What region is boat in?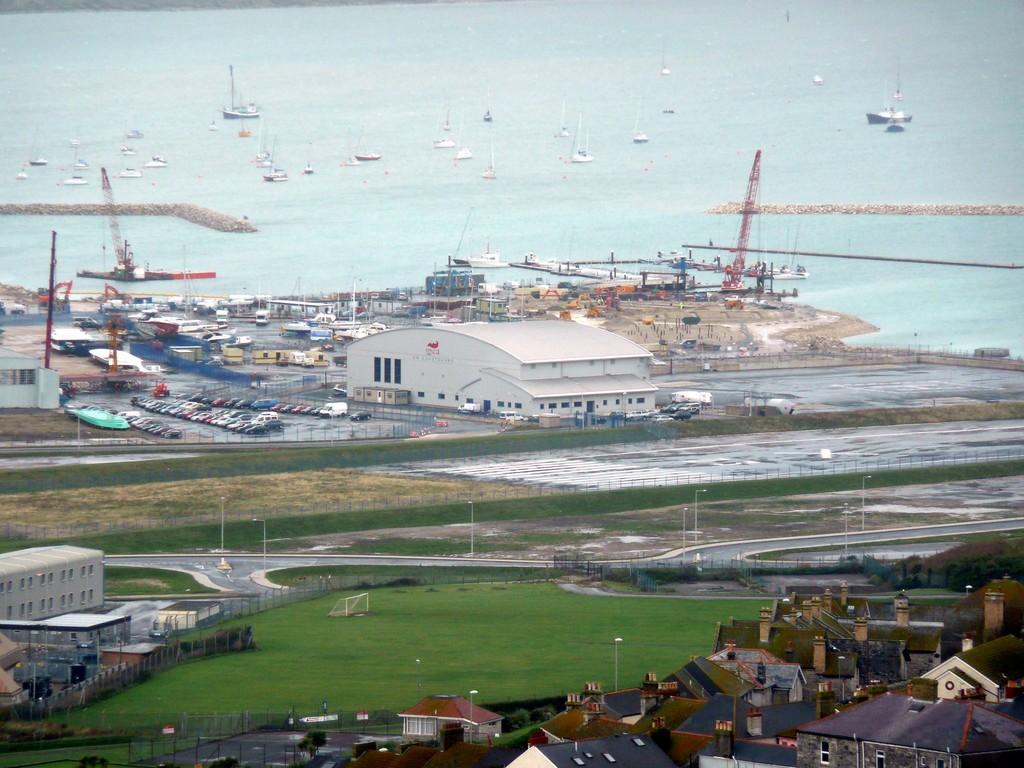
region(353, 125, 381, 161).
